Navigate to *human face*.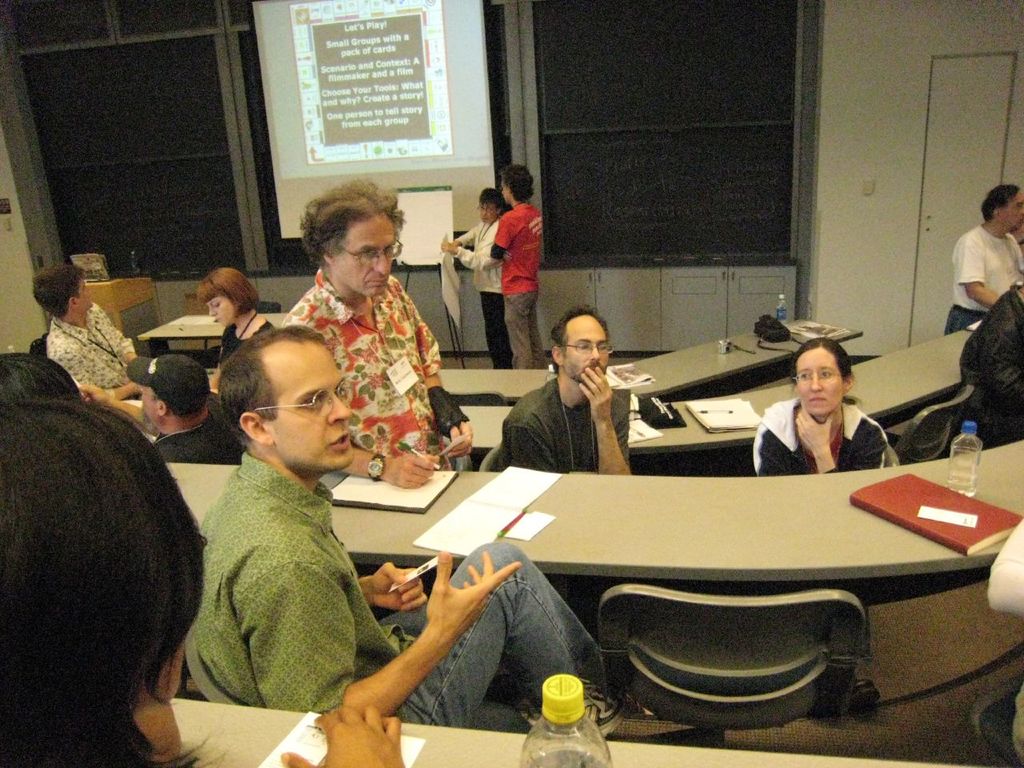
Navigation target: detection(266, 346, 354, 472).
